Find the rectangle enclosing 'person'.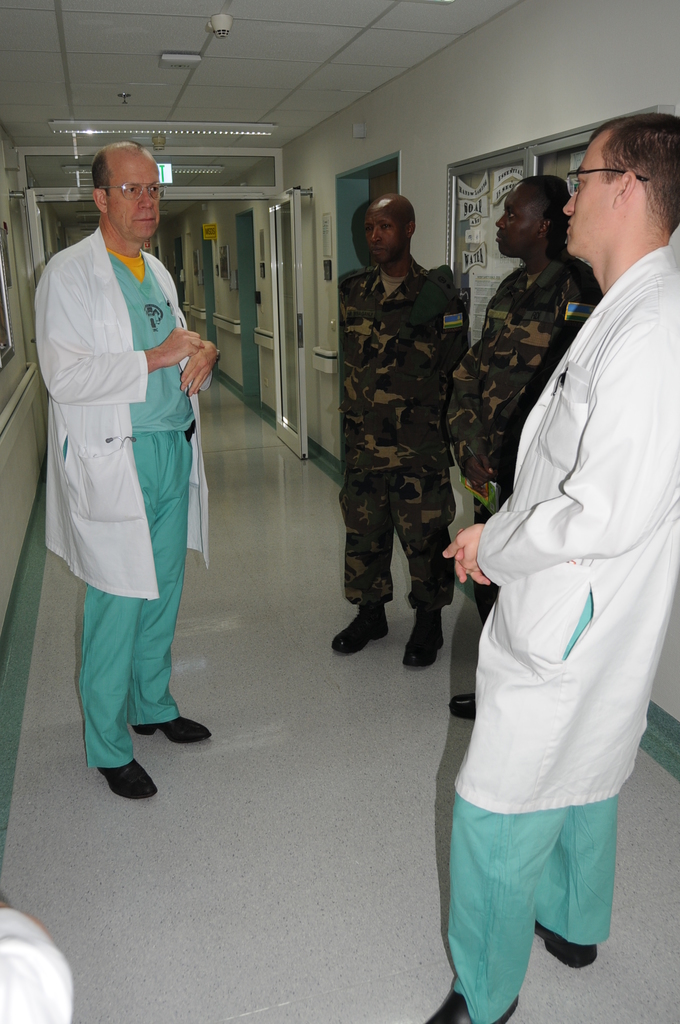
pyautogui.locateOnScreen(42, 138, 223, 801).
